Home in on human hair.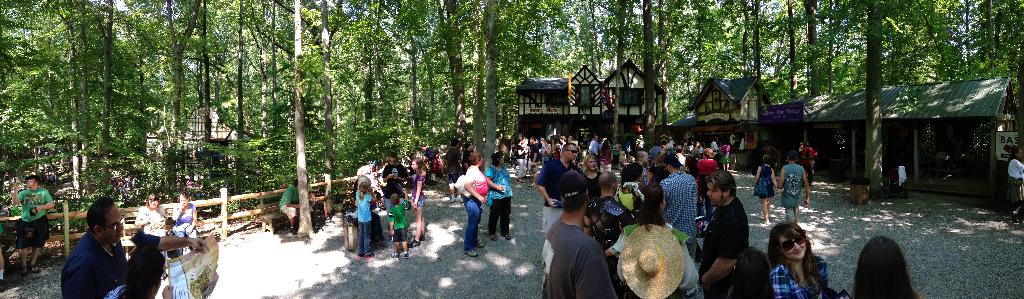
Homed in at region(634, 184, 666, 234).
